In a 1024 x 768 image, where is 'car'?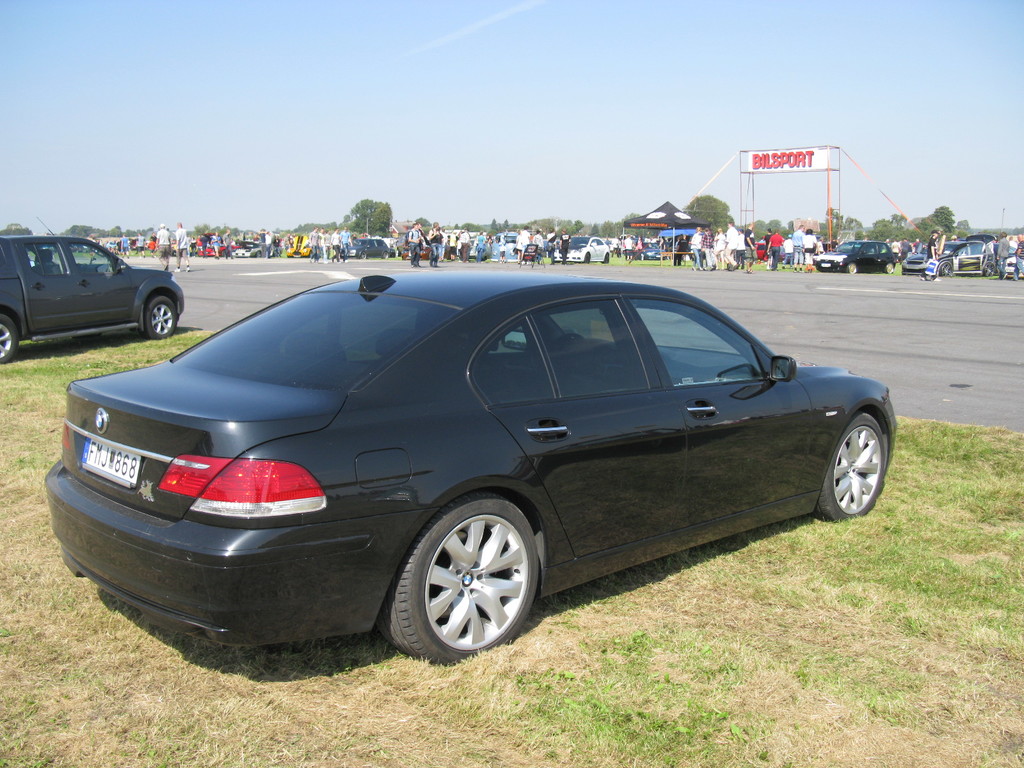
0, 236, 185, 365.
